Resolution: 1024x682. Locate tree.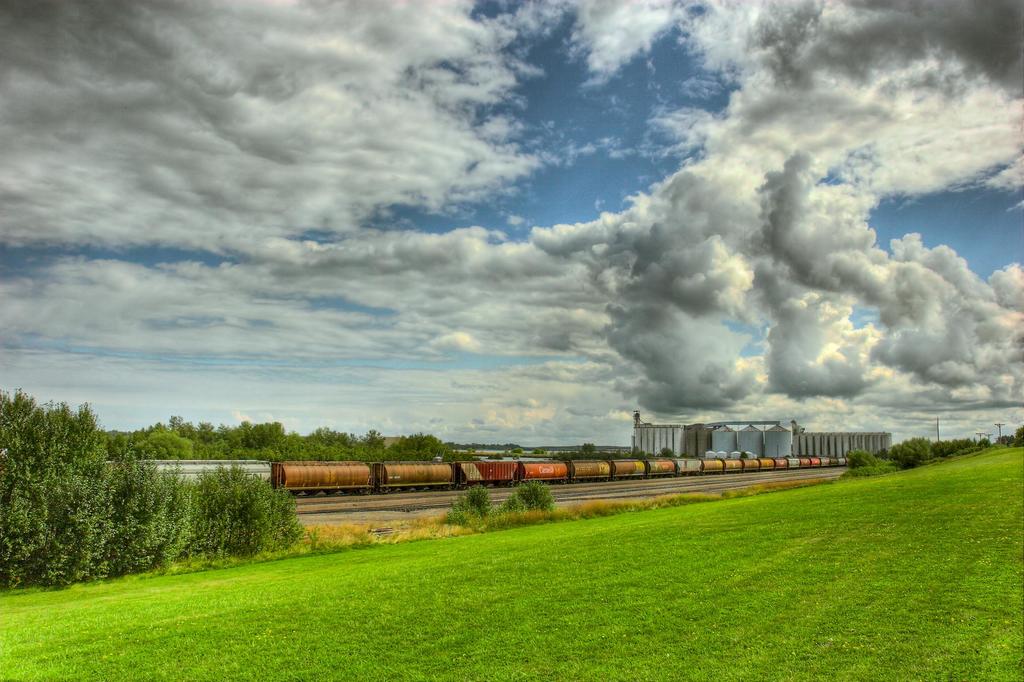
locate(996, 423, 1023, 446).
